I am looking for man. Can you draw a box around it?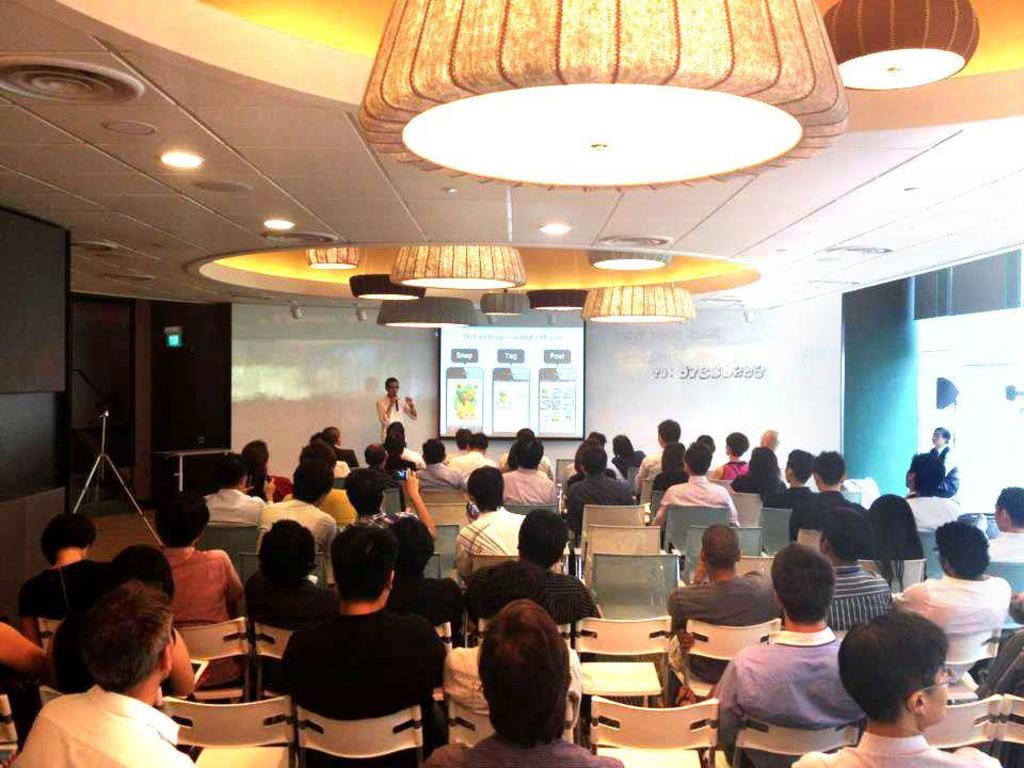
Sure, the bounding box is [910,521,1008,689].
